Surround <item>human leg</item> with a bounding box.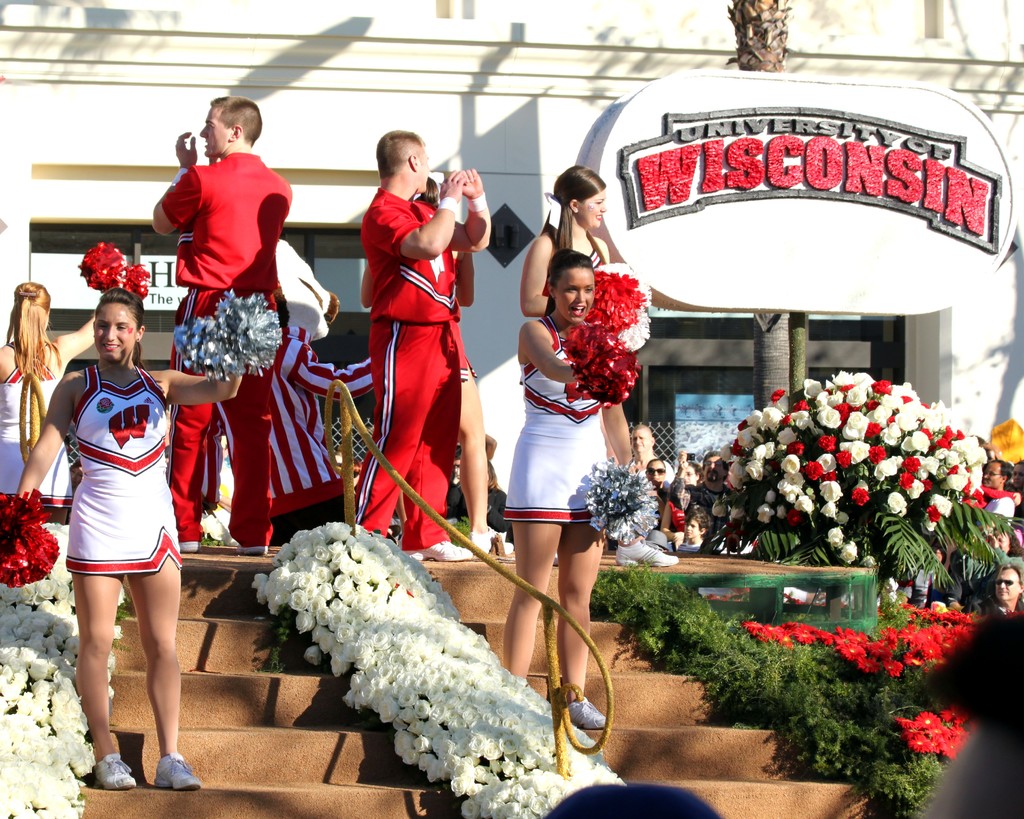
locate(554, 504, 603, 729).
